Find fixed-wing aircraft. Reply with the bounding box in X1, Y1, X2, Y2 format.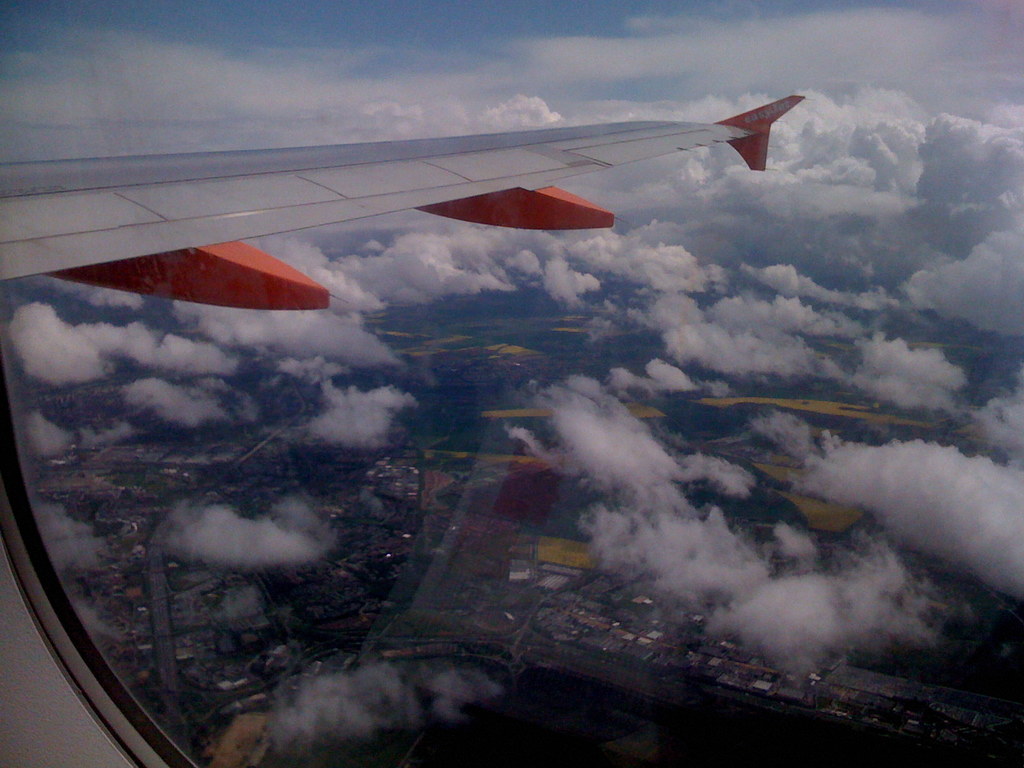
0, 90, 1022, 767.
